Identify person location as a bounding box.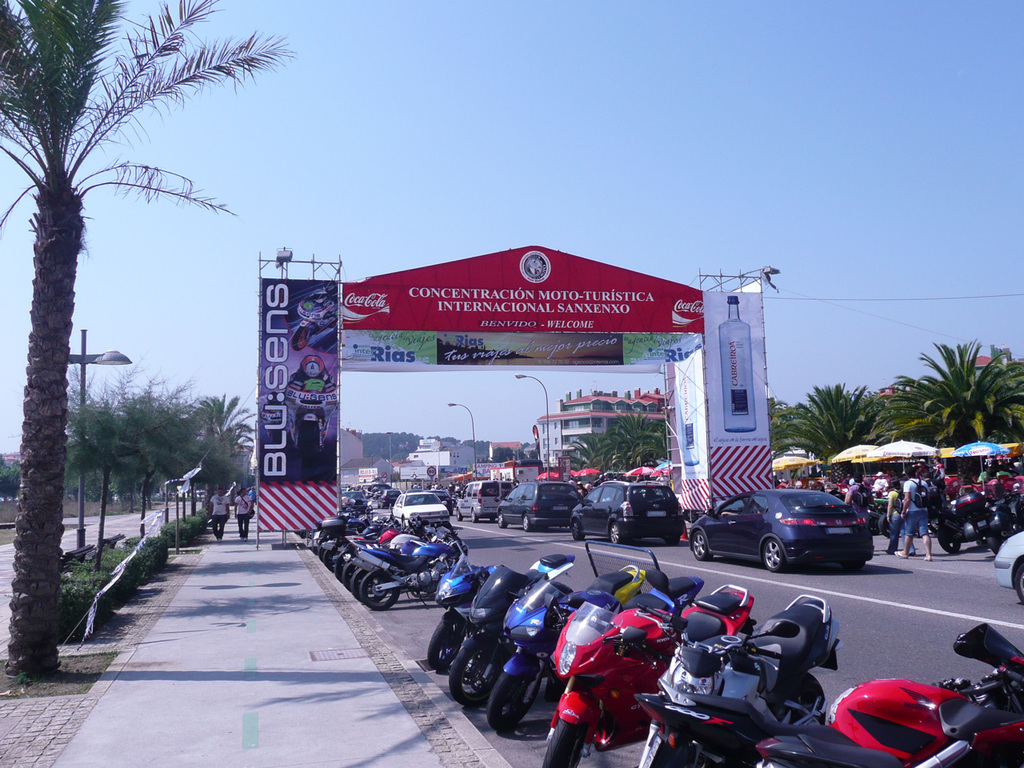
box=[845, 474, 873, 522].
